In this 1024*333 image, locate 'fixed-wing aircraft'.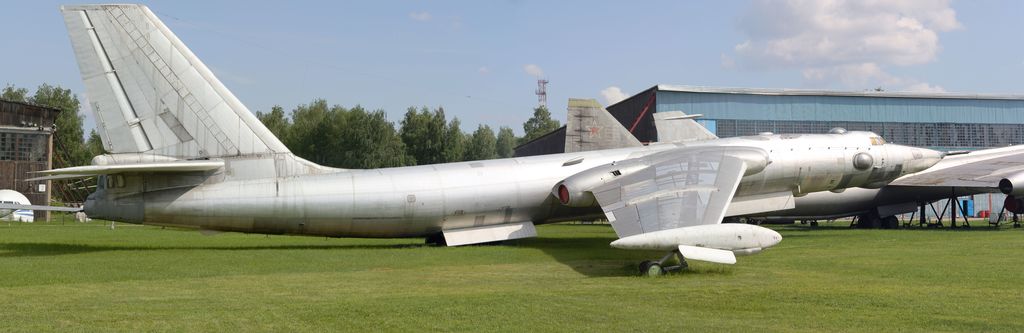
Bounding box: 0 186 83 226.
